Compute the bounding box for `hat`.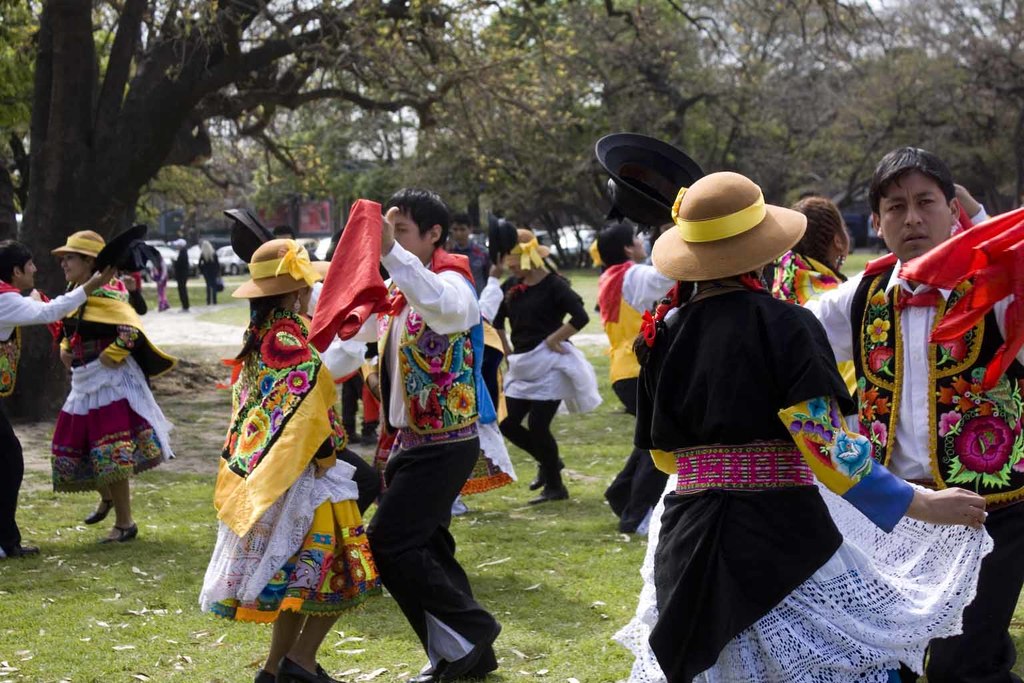
bbox(93, 224, 151, 278).
